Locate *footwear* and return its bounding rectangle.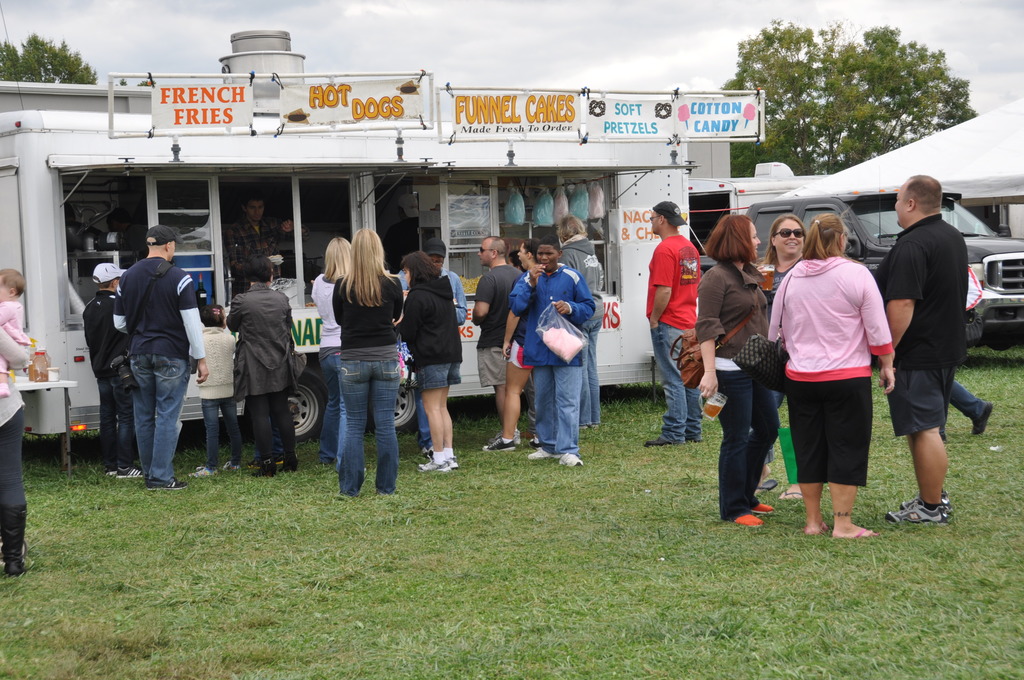
rect(417, 459, 449, 469).
